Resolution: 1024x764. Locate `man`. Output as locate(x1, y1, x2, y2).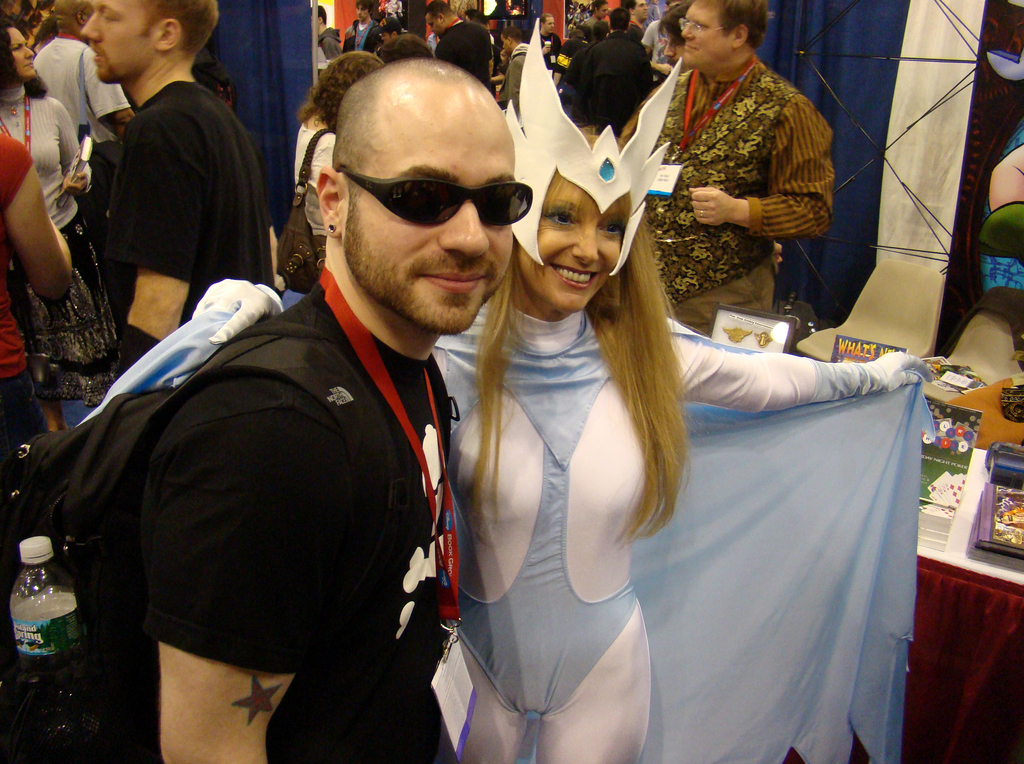
locate(47, 0, 273, 425).
